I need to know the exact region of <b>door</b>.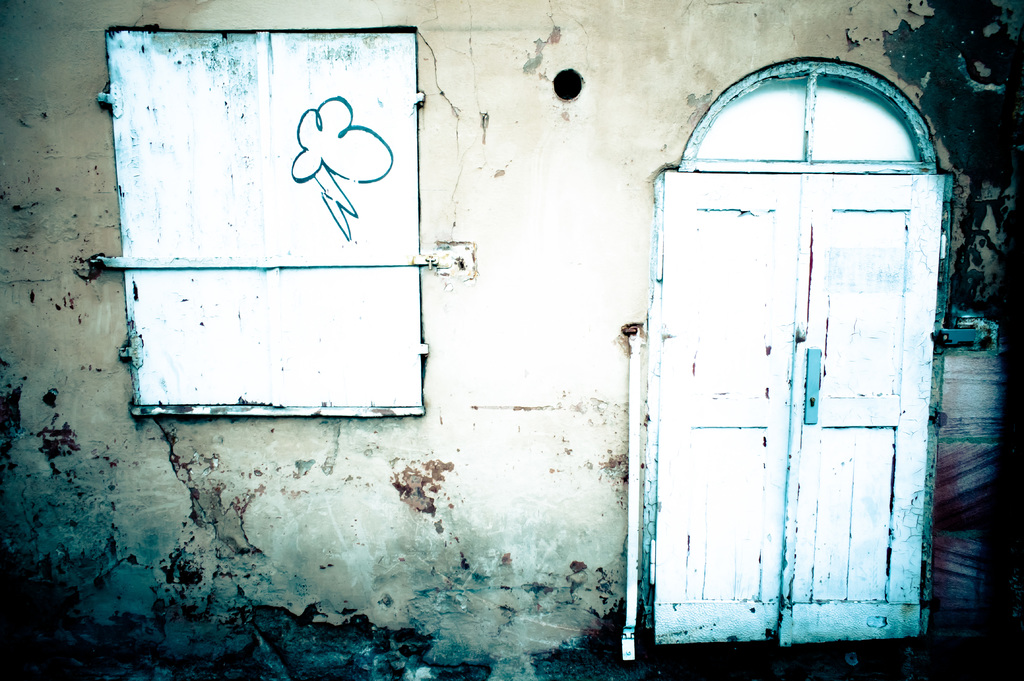
Region: (646, 20, 931, 667).
